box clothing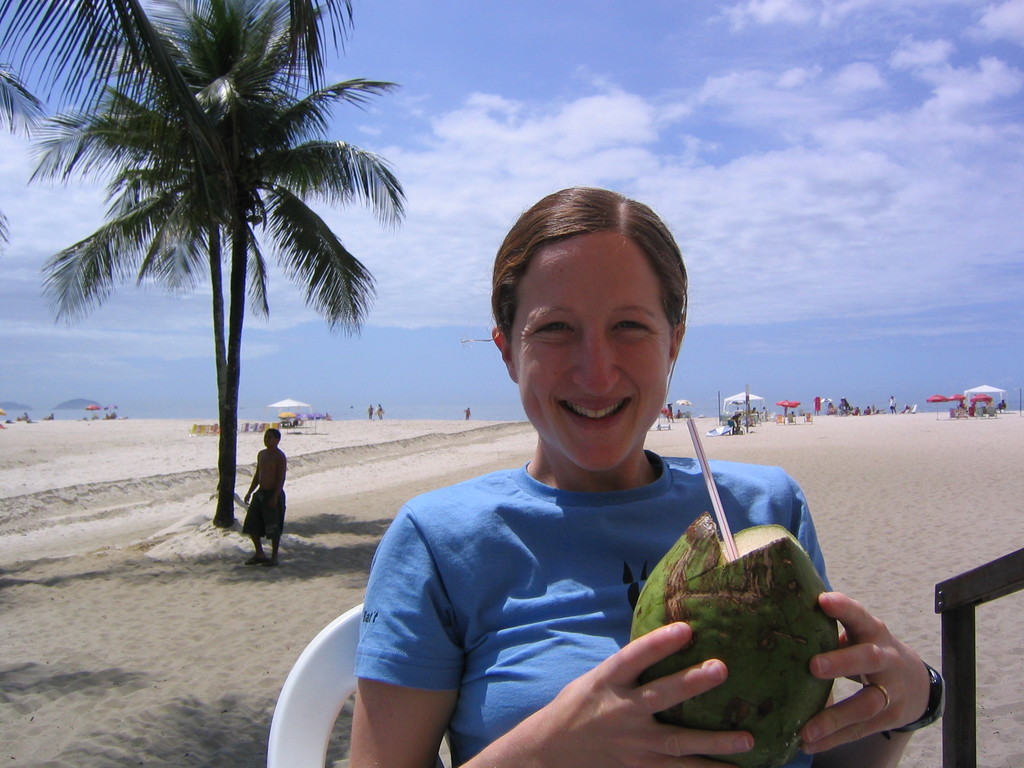
(x1=889, y1=400, x2=895, y2=410)
